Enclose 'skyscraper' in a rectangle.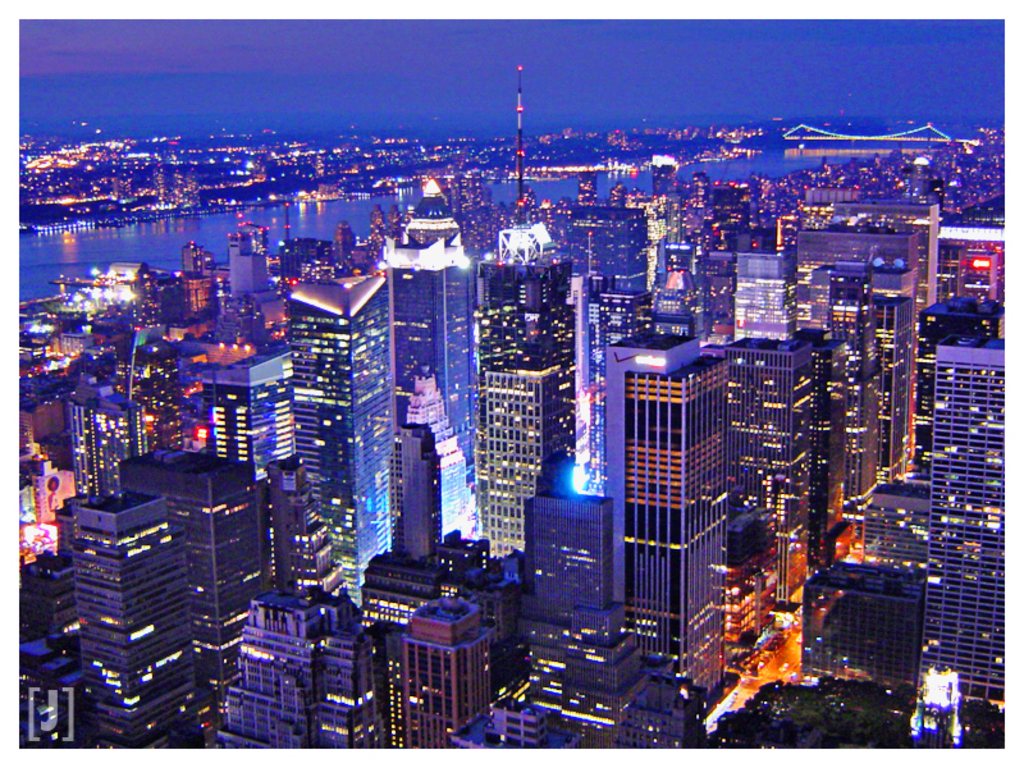
{"left": 369, "top": 577, "right": 498, "bottom": 739}.
